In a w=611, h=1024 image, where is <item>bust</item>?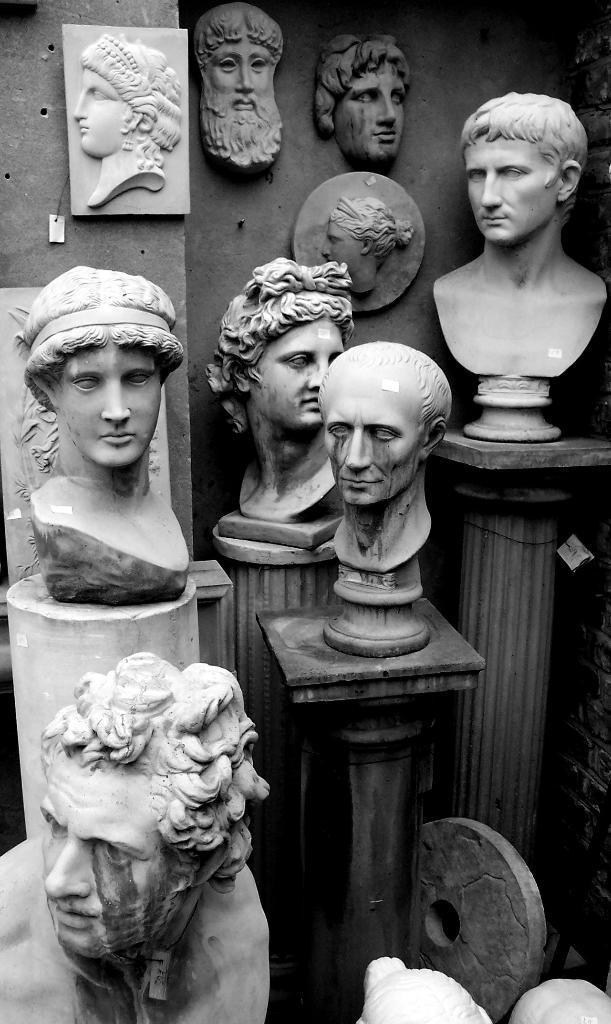
bbox(15, 264, 193, 617).
